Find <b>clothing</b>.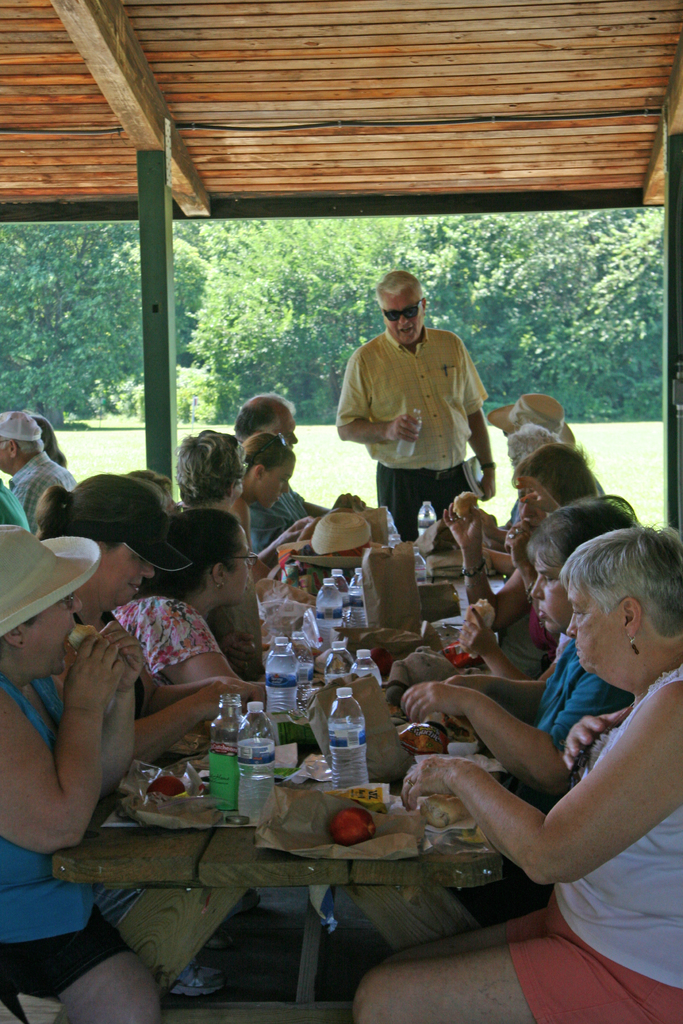
pyautogui.locateOnScreen(0, 676, 131, 1002).
